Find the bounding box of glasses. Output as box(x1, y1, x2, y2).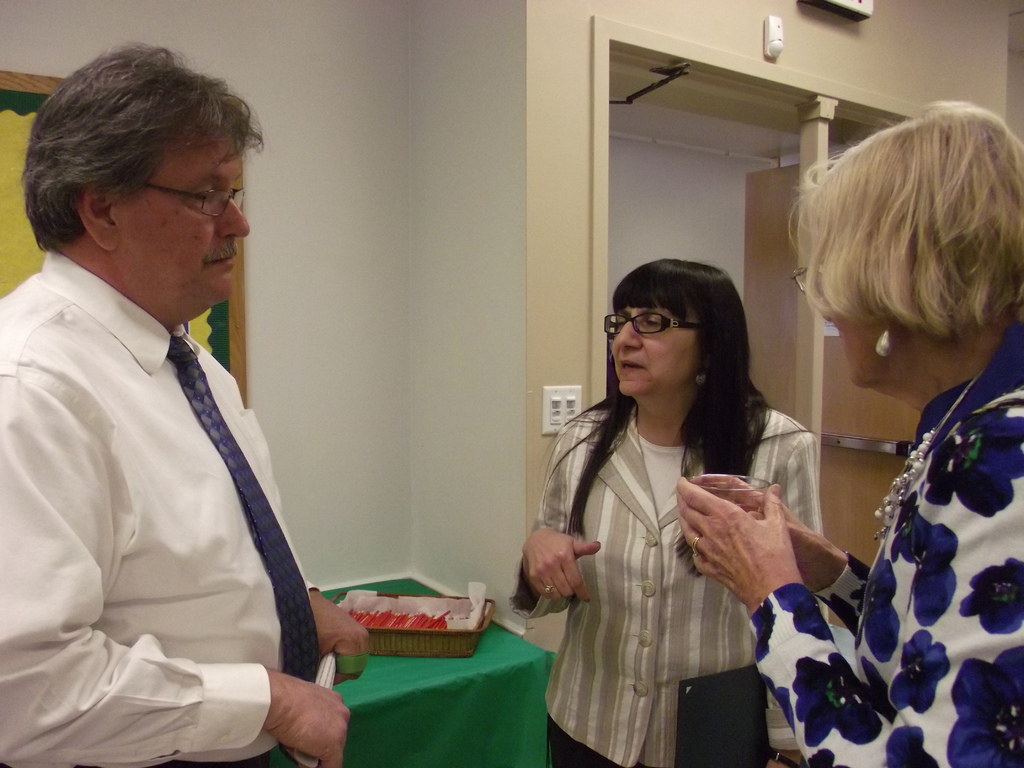
box(790, 268, 805, 294).
